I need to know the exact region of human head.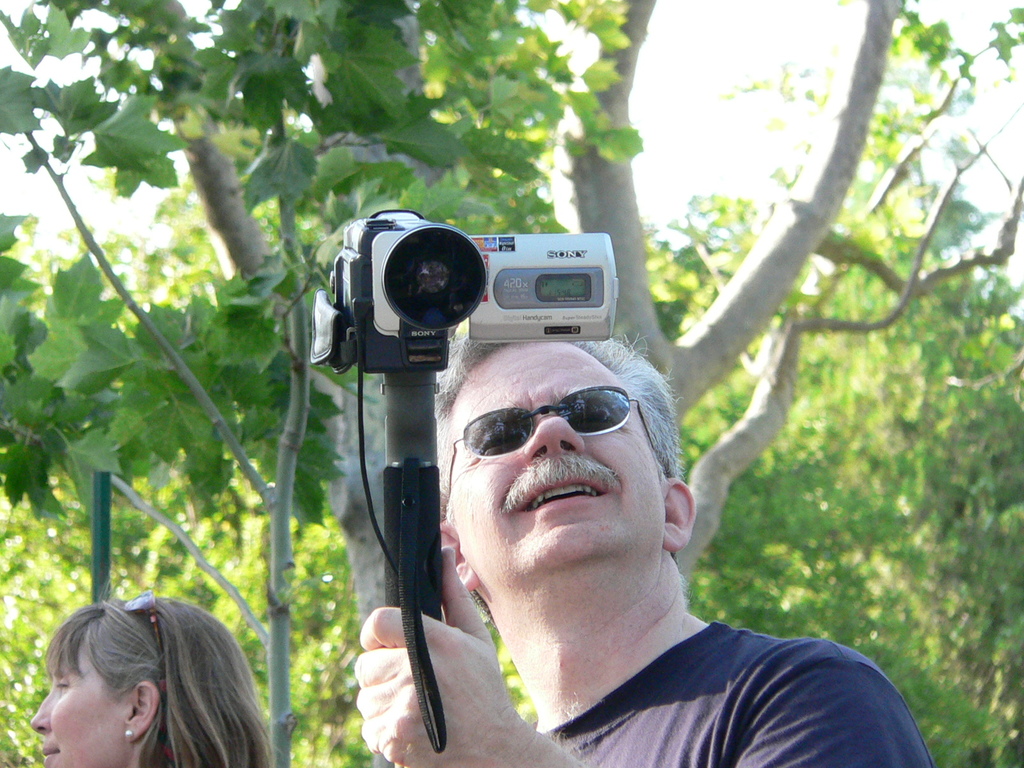
Region: {"x1": 426, "y1": 321, "x2": 700, "y2": 615}.
